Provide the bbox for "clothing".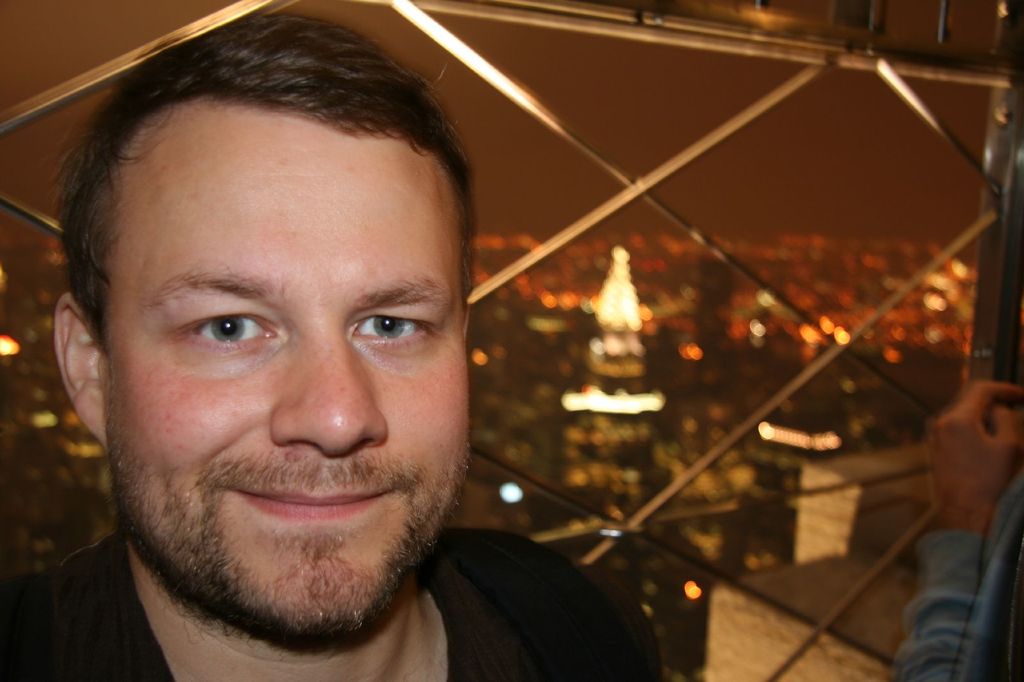
box=[902, 477, 1023, 681].
